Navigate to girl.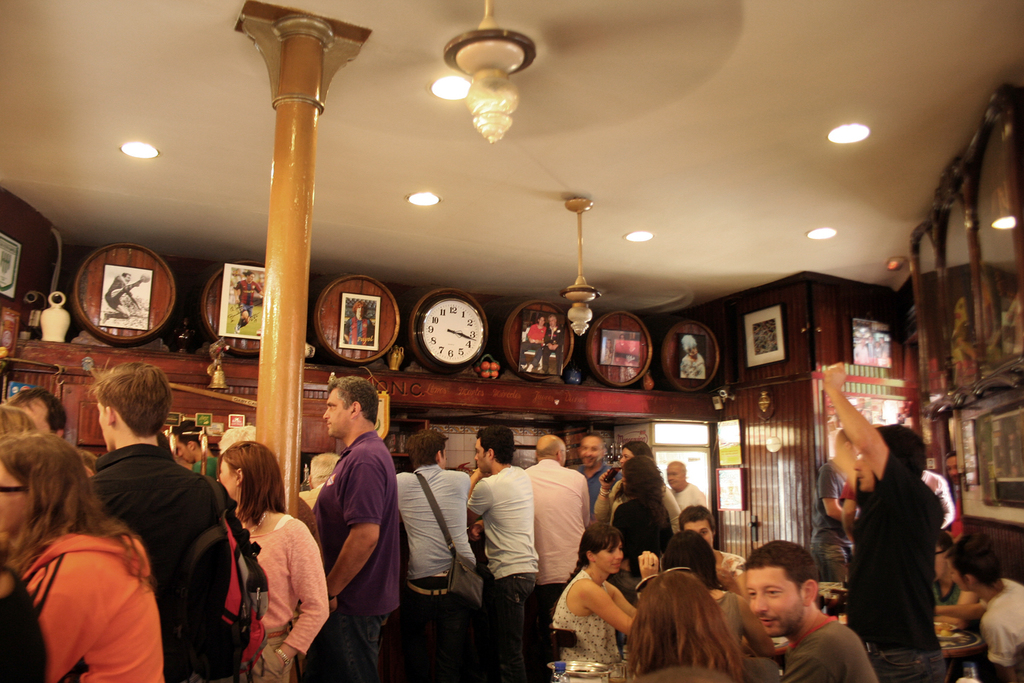
Navigation target: bbox=(592, 444, 679, 535).
